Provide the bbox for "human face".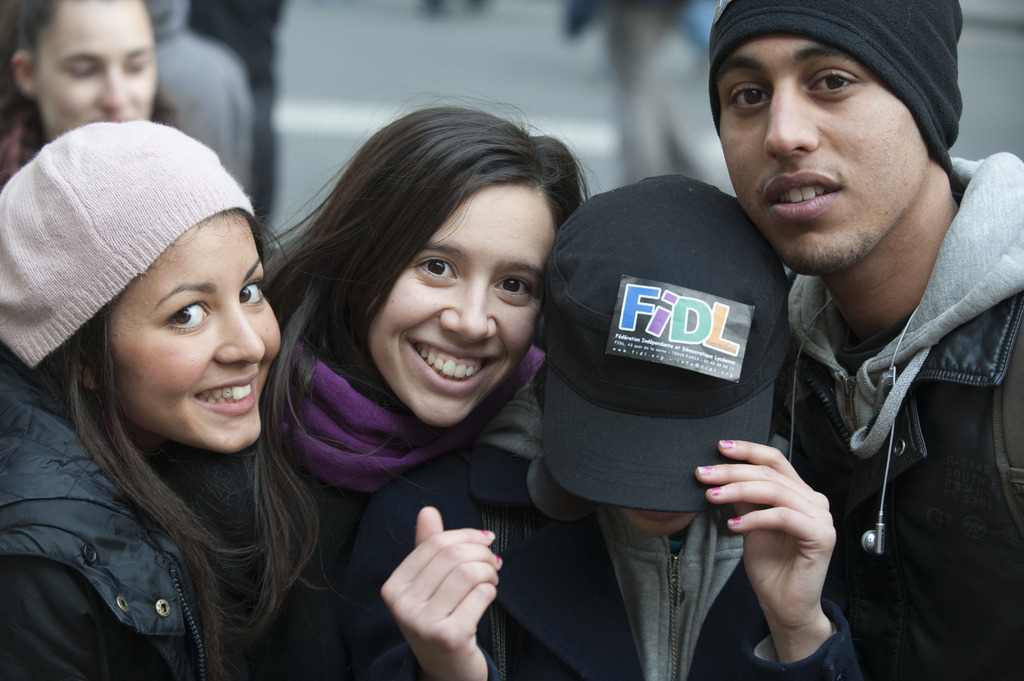
(left=105, top=212, right=280, bottom=452).
